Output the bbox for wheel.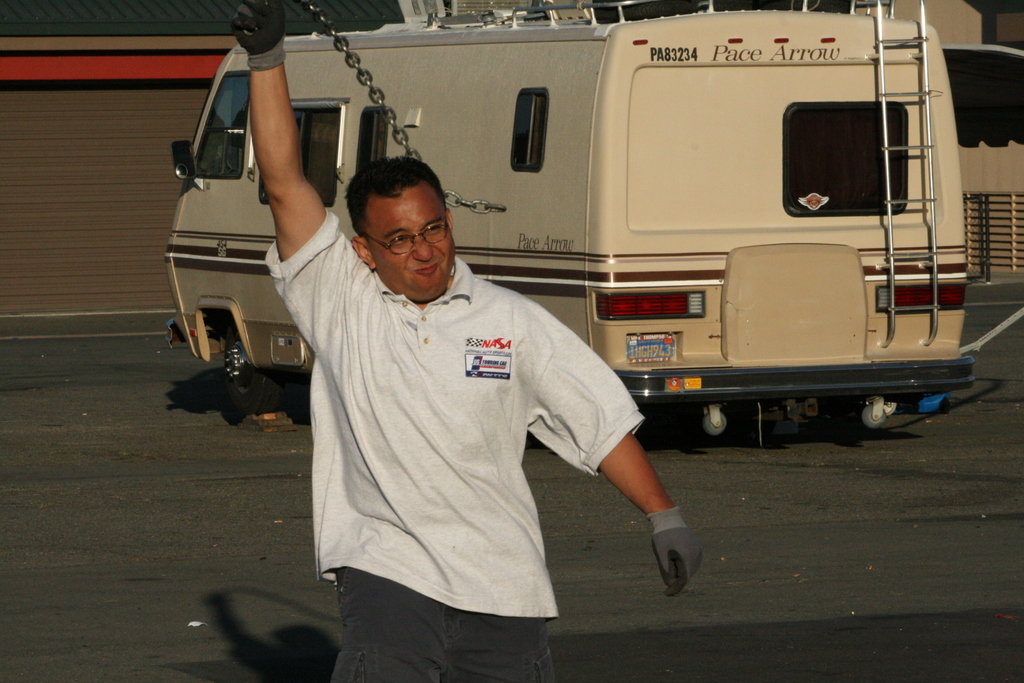
region(703, 409, 725, 437).
